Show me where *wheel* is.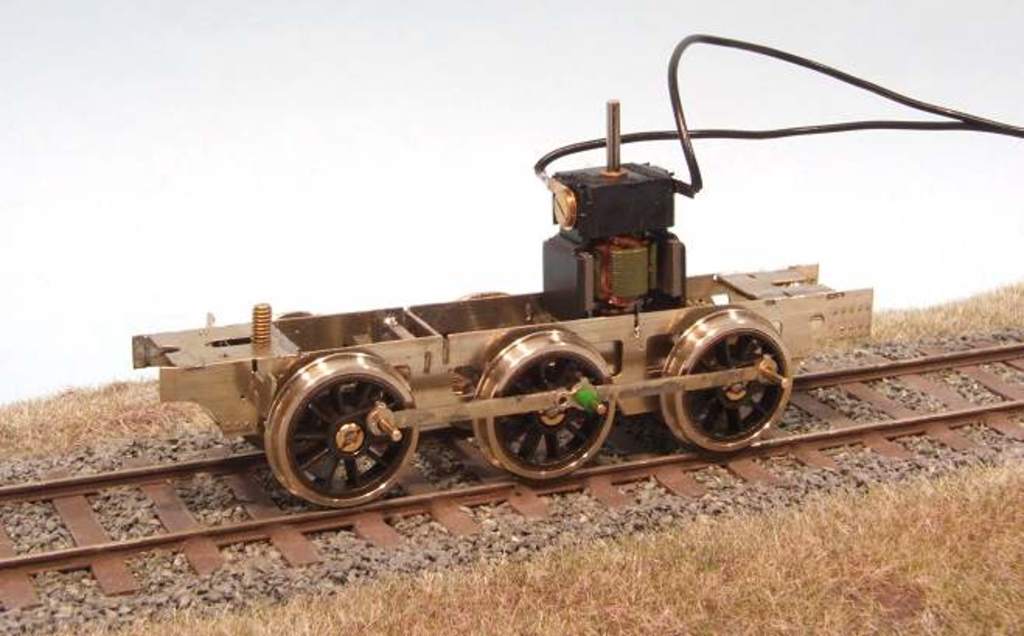
*wheel* is at 474:327:615:479.
